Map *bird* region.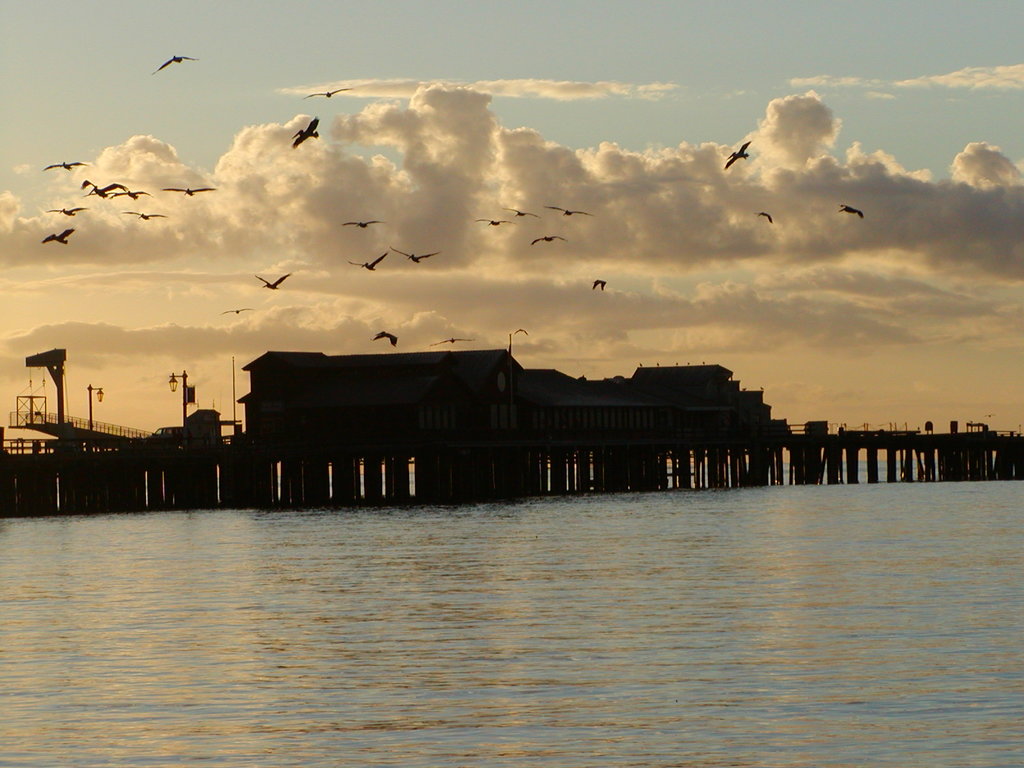
Mapped to bbox=(79, 179, 130, 205).
